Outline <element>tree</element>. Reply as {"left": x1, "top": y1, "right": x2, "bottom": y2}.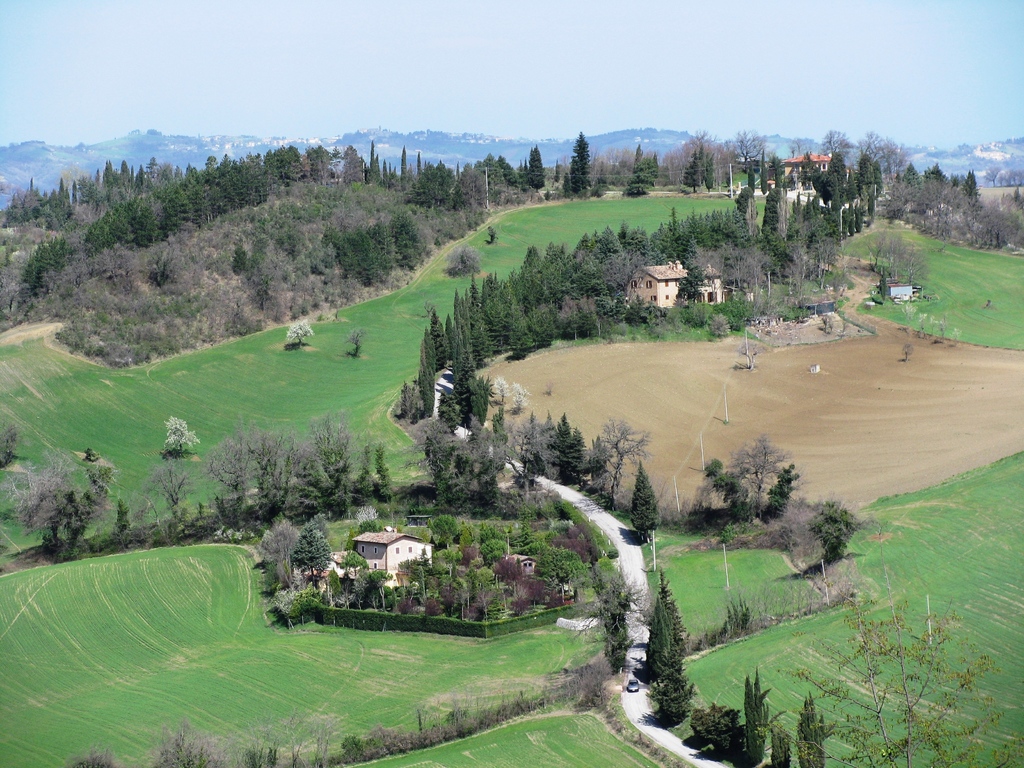
{"left": 850, "top": 200, "right": 857, "bottom": 236}.
